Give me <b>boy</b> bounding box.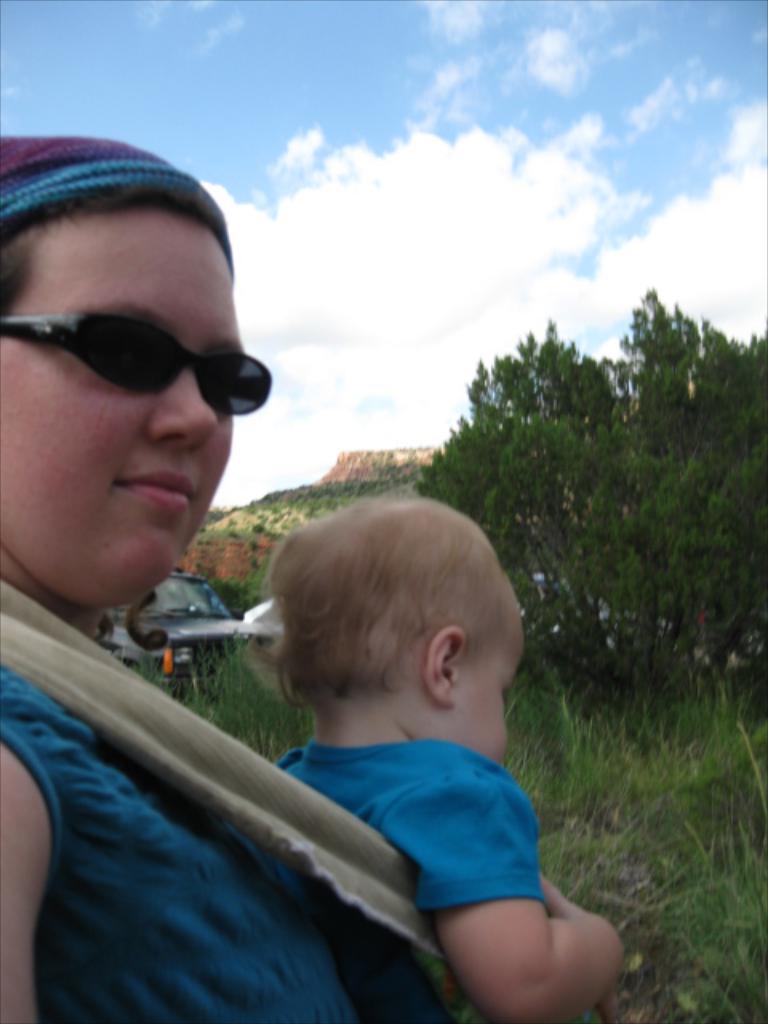
locate(275, 490, 622, 1022).
